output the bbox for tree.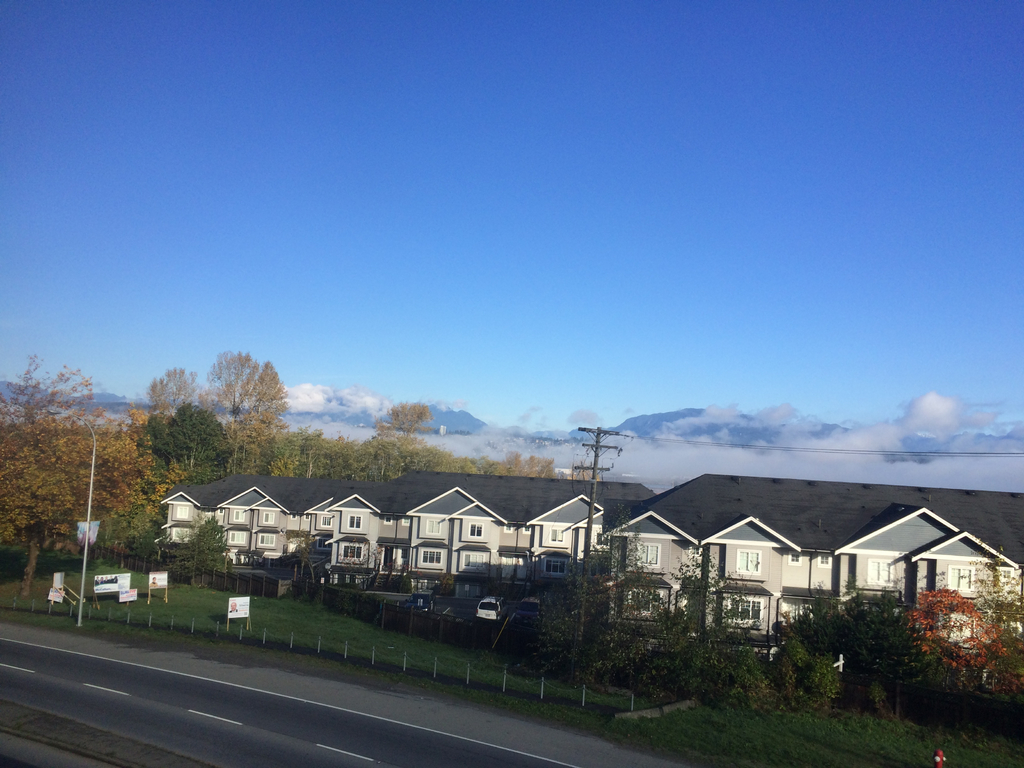
<box>796,579,938,709</box>.
